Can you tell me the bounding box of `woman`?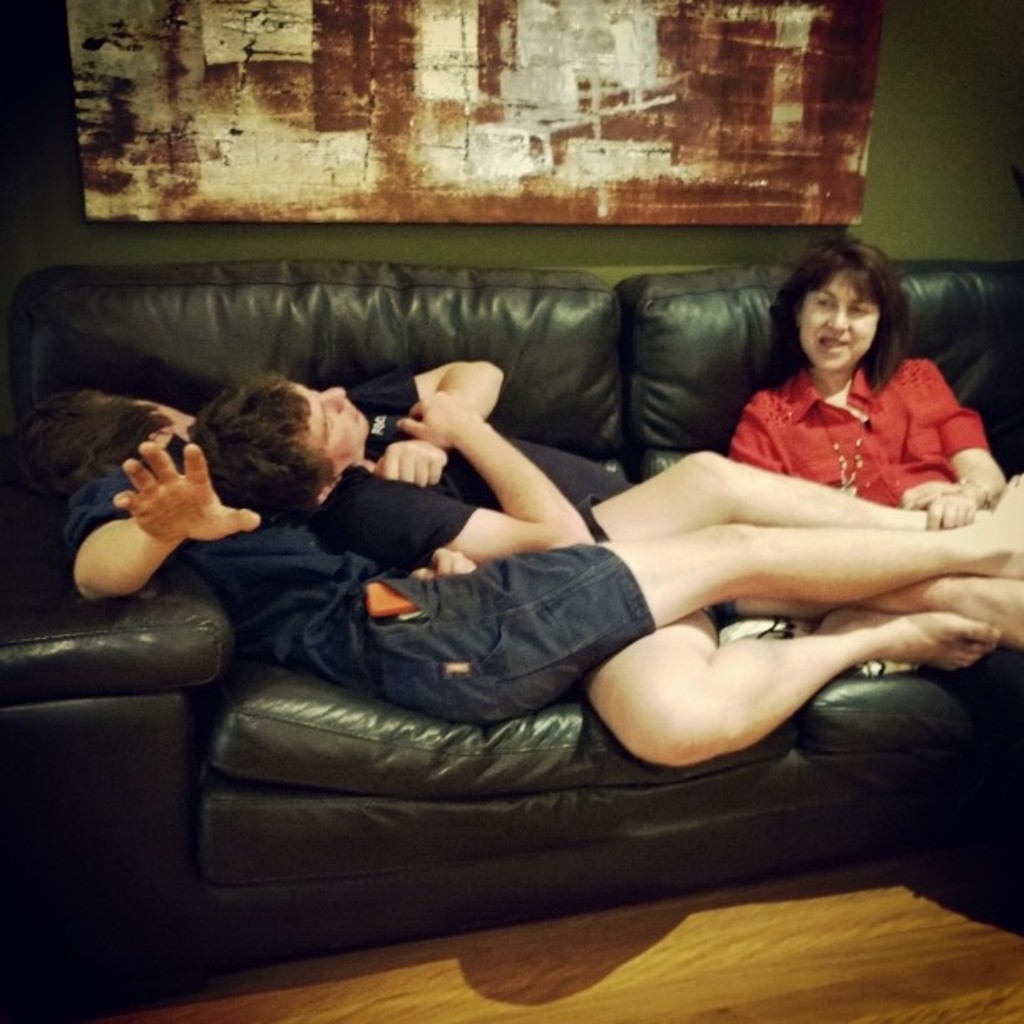
{"x1": 711, "y1": 251, "x2": 980, "y2": 540}.
